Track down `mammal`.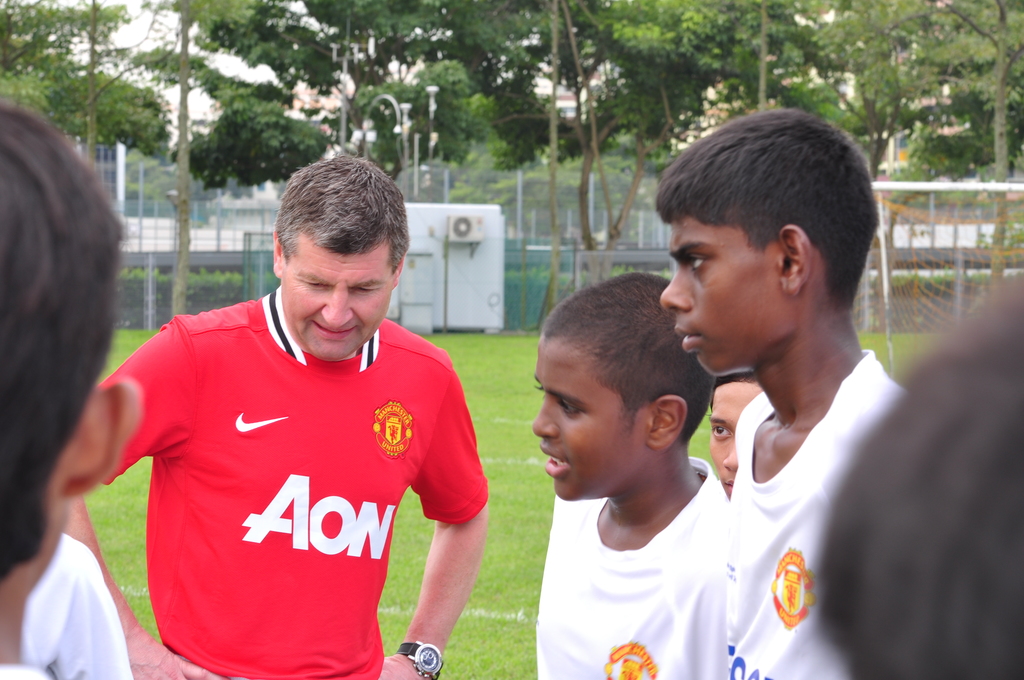
Tracked to region(533, 269, 733, 679).
